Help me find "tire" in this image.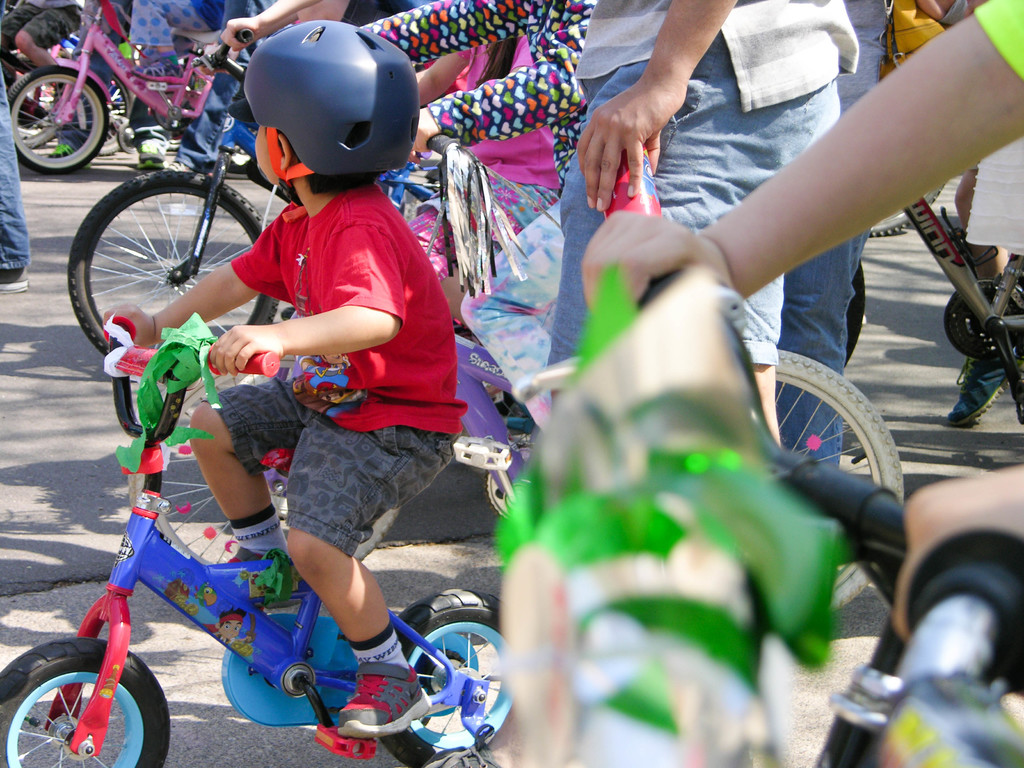
Found it: Rect(7, 66, 103, 175).
